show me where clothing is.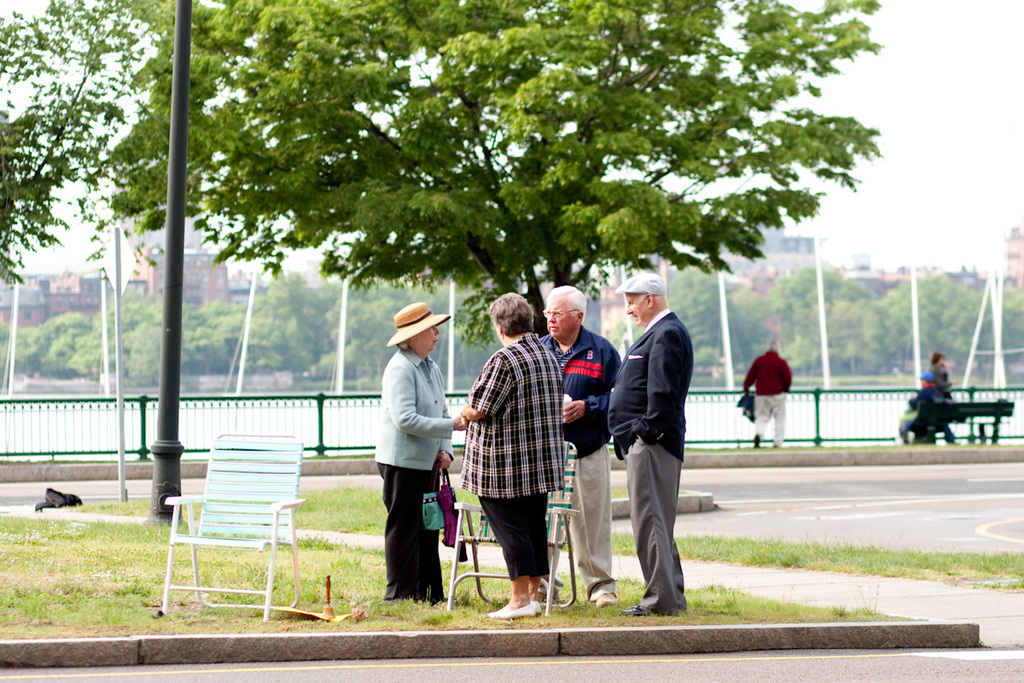
clothing is at <box>375,355,468,588</box>.
